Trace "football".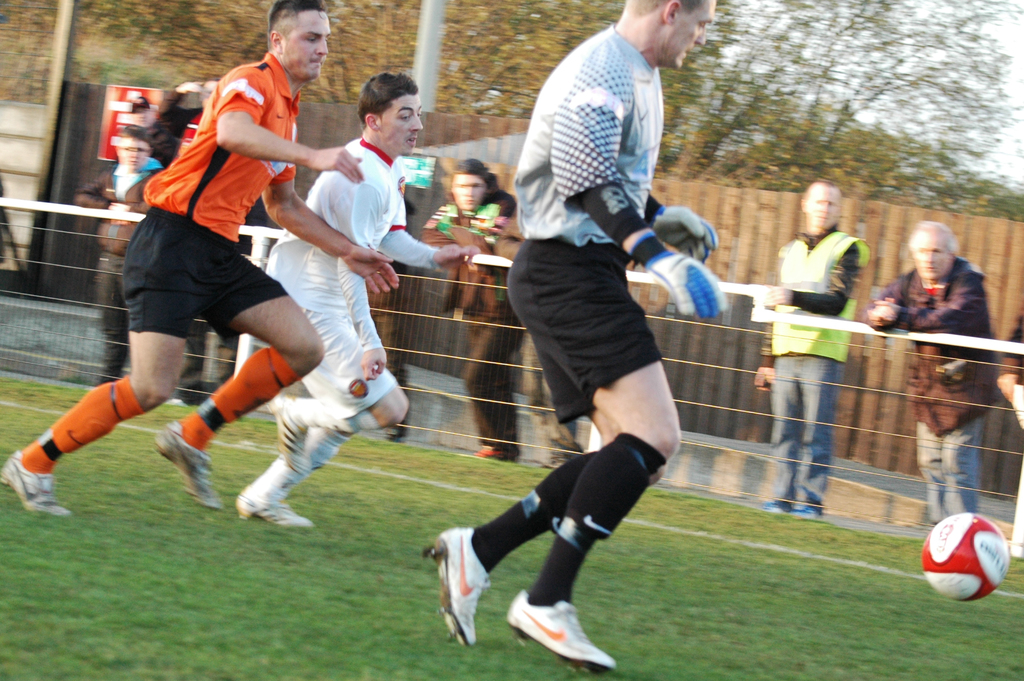
Traced to [x1=916, y1=514, x2=1014, y2=602].
